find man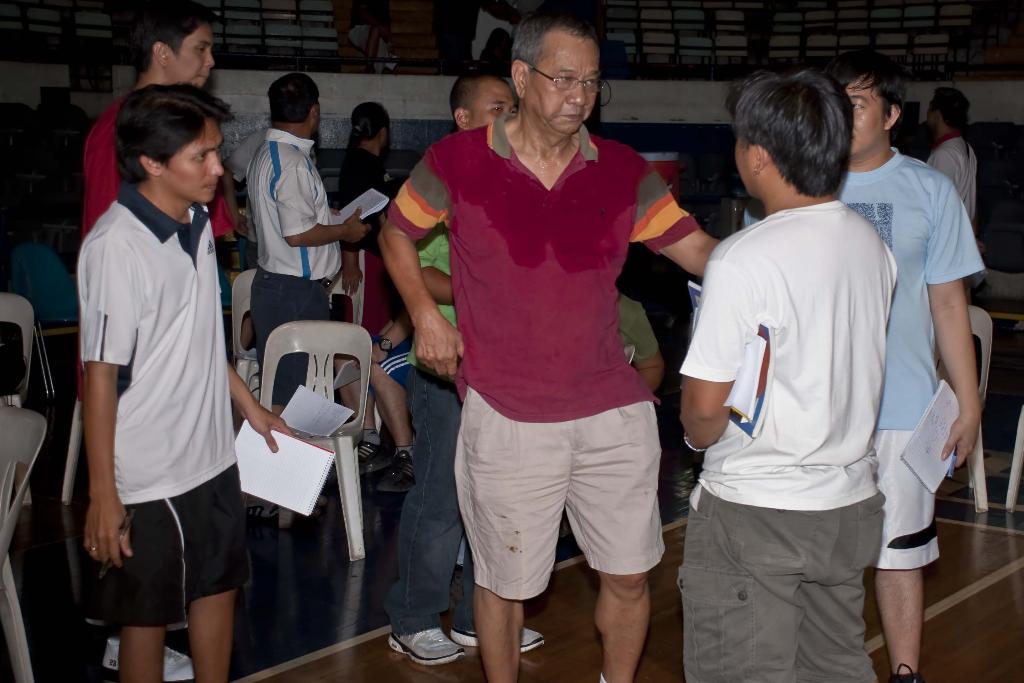
bbox(72, 84, 304, 682)
